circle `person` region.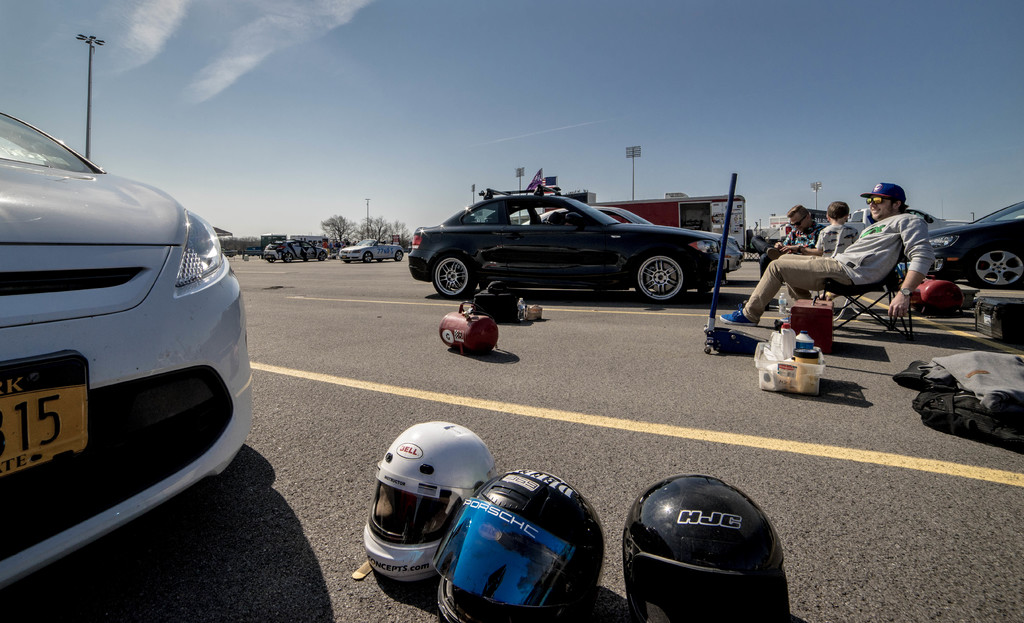
Region: select_region(815, 201, 858, 256).
